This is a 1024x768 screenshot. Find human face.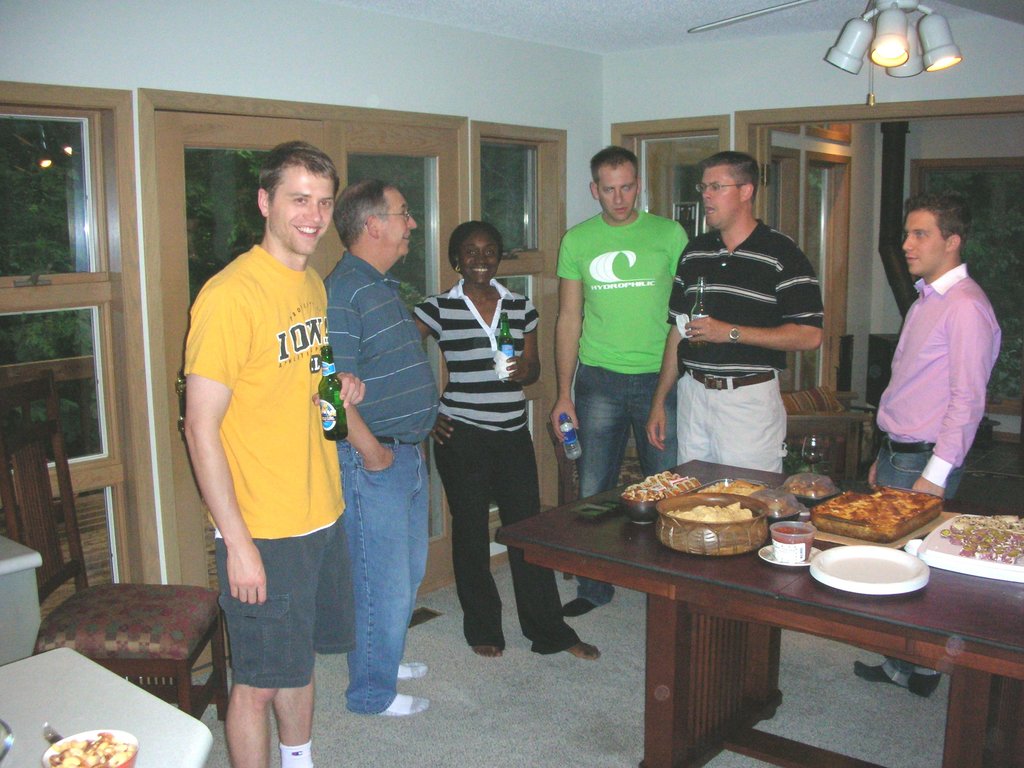
Bounding box: rect(459, 228, 502, 283).
